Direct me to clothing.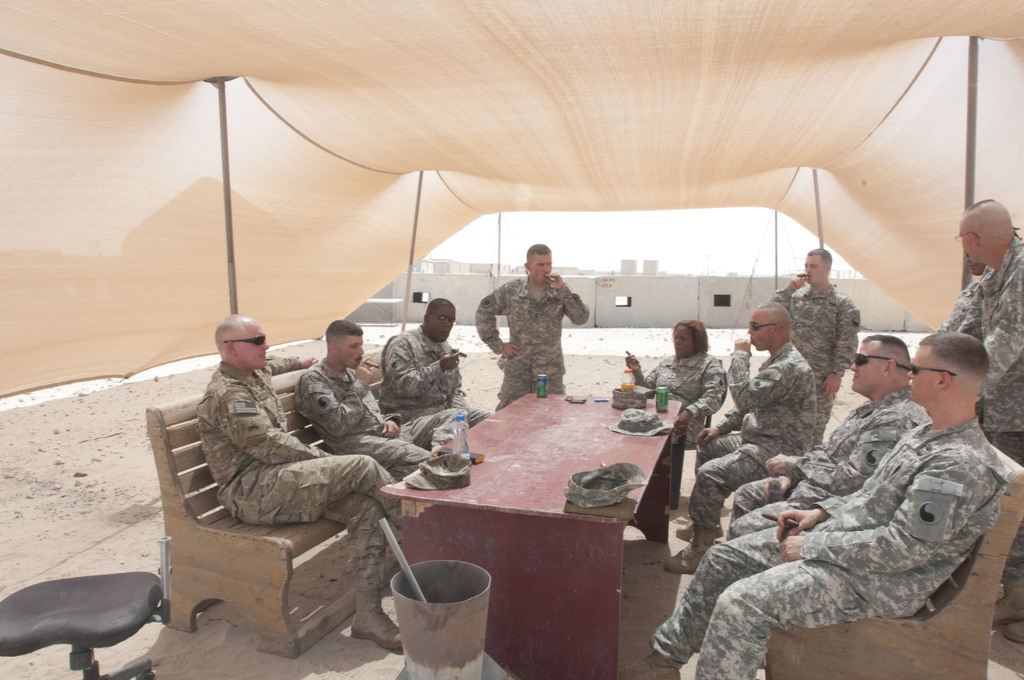
Direction: <bbox>644, 382, 927, 674</bbox>.
